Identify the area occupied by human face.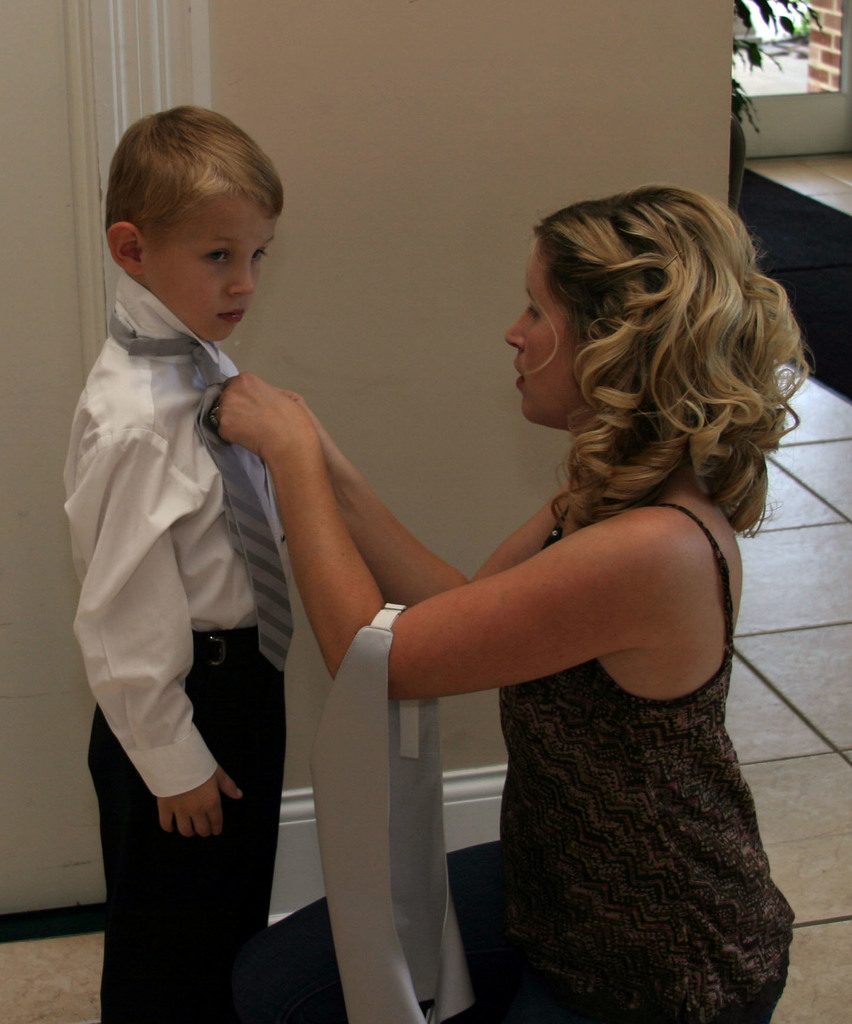
Area: left=140, top=199, right=259, bottom=332.
